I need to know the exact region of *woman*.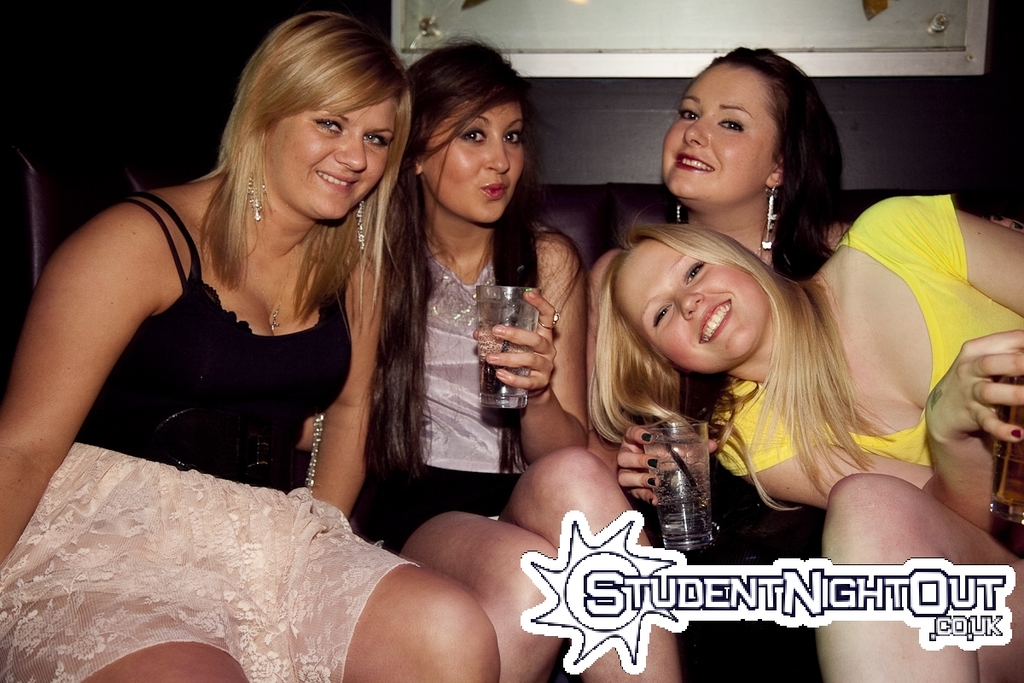
Region: [left=350, top=33, right=688, bottom=682].
